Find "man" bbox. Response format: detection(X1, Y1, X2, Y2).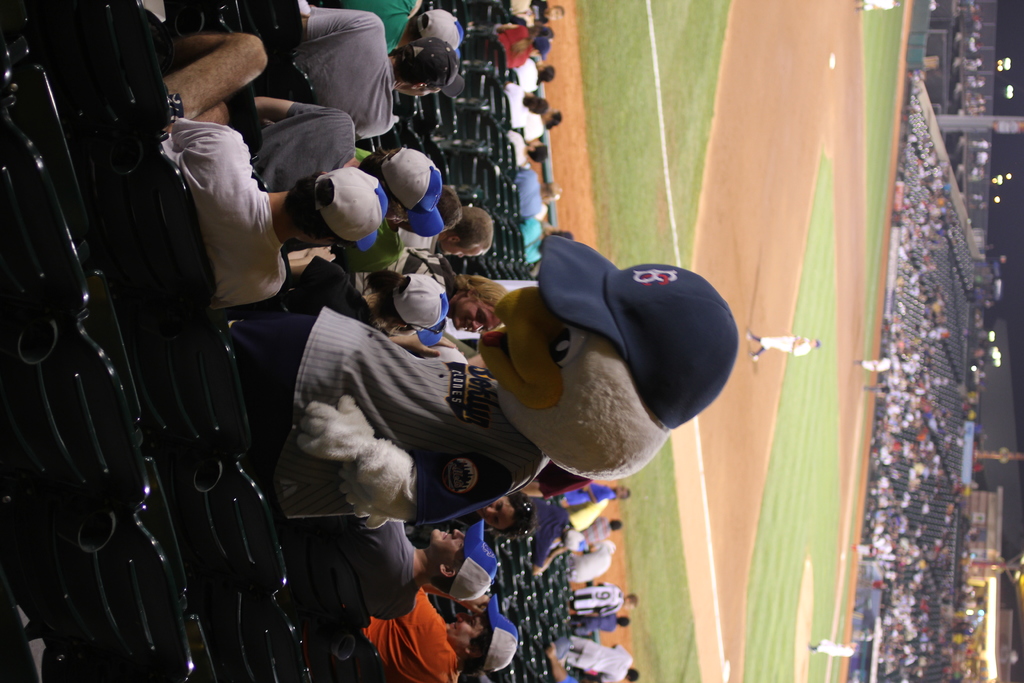
detection(336, 185, 463, 274).
